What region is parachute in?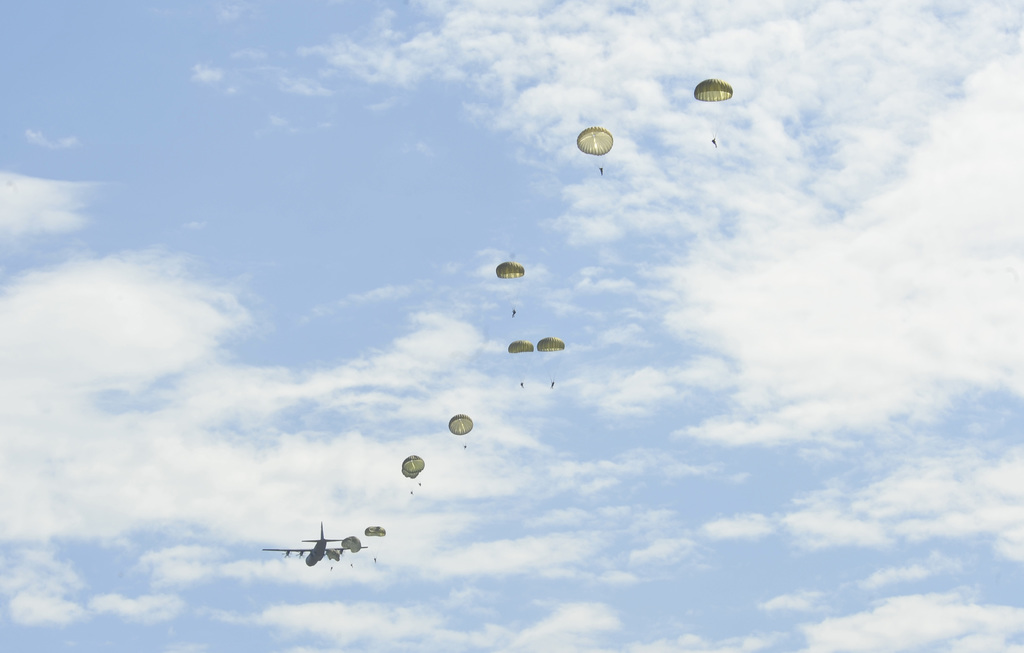
BBox(340, 536, 362, 567).
